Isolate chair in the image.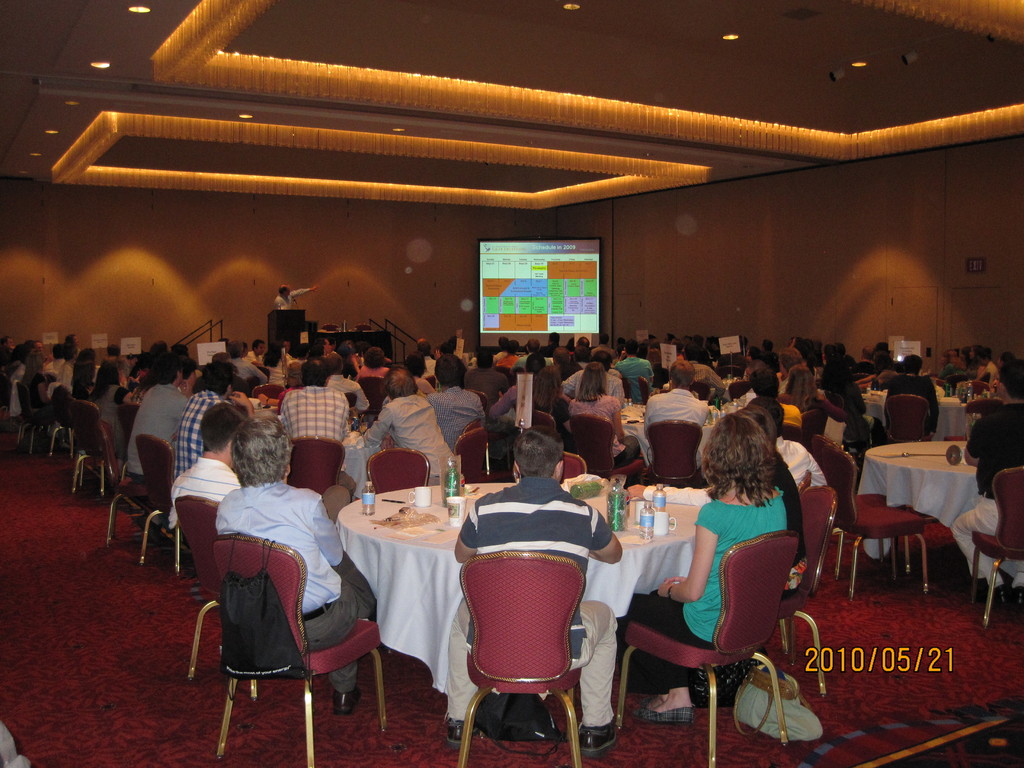
Isolated region: [783,422,806,444].
